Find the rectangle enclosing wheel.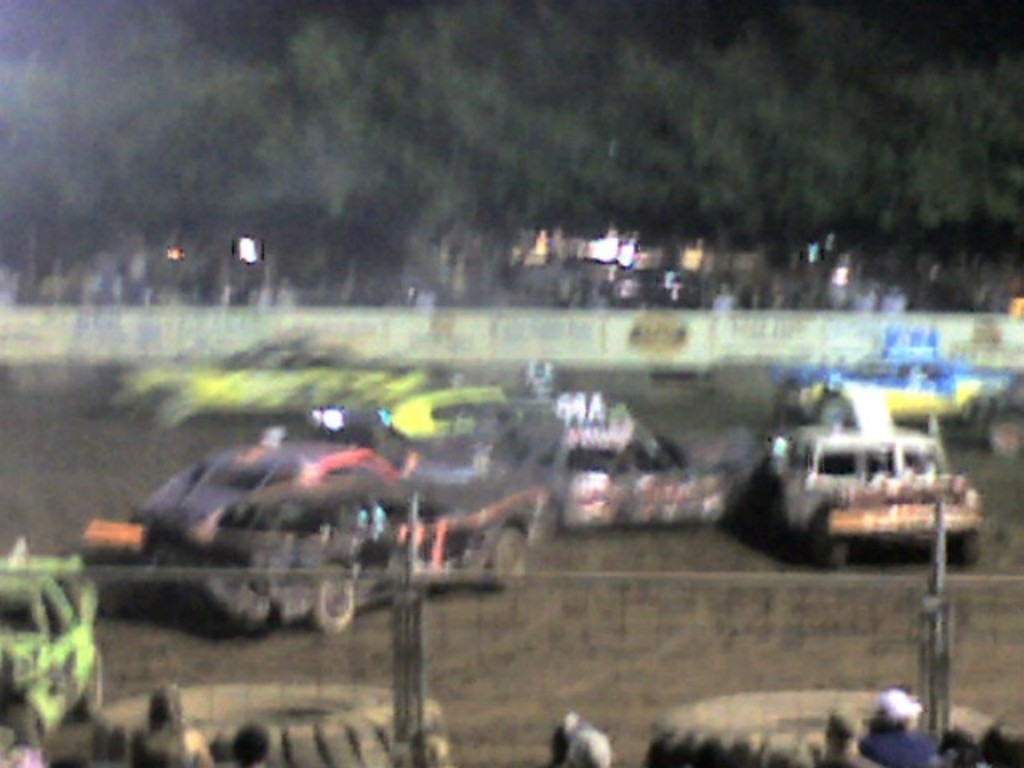
Rect(85, 656, 99, 725).
